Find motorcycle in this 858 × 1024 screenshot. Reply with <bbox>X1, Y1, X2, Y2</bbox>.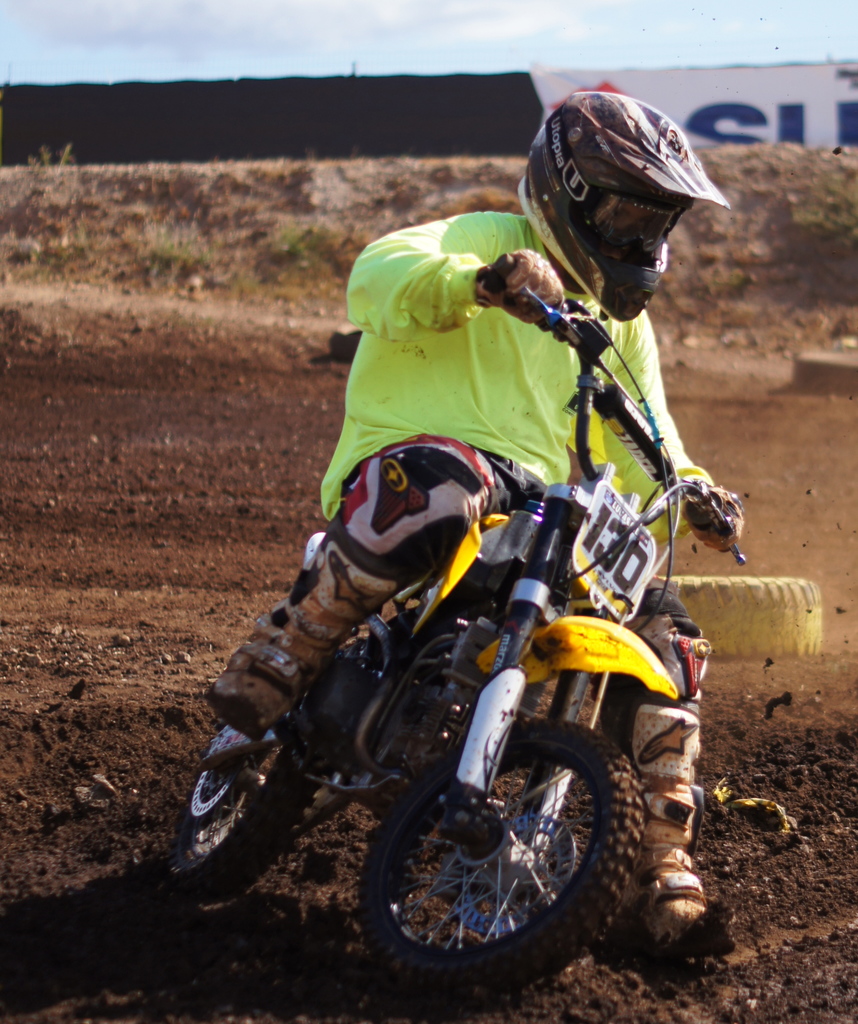
<bbox>154, 390, 752, 975</bbox>.
